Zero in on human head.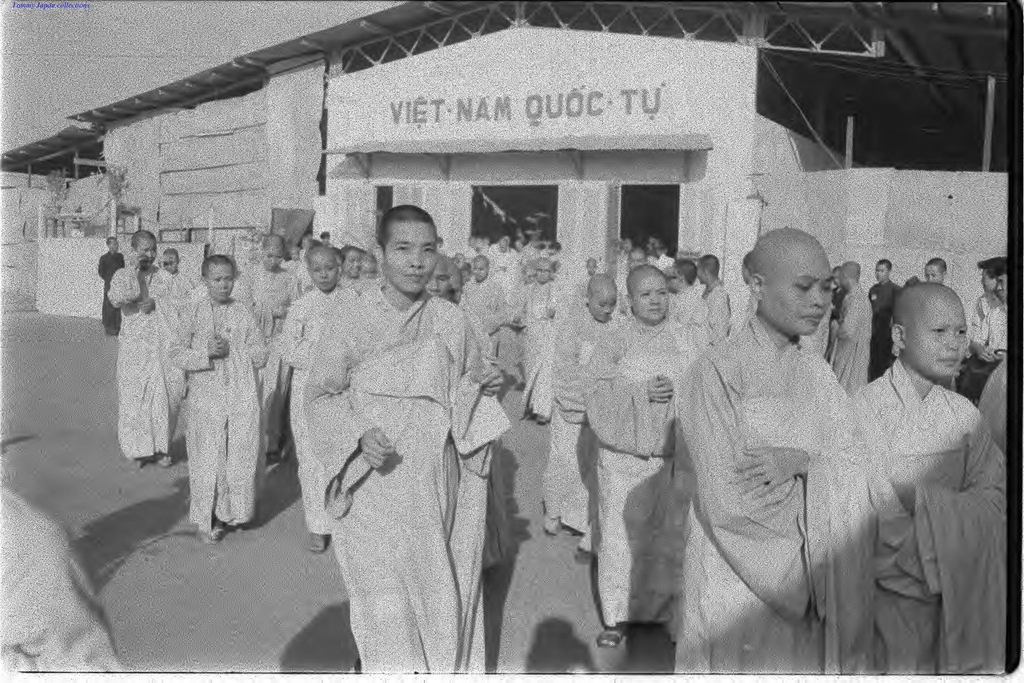
Zeroed in: (922,256,947,281).
